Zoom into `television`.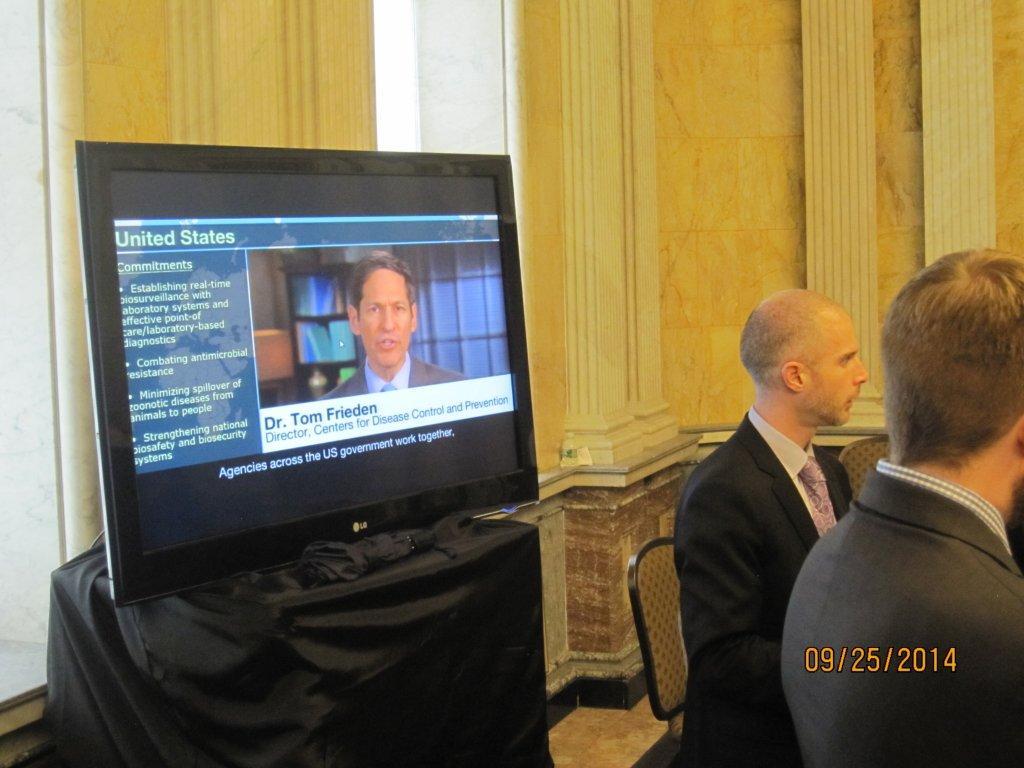
Zoom target: 74/139/544/604.
